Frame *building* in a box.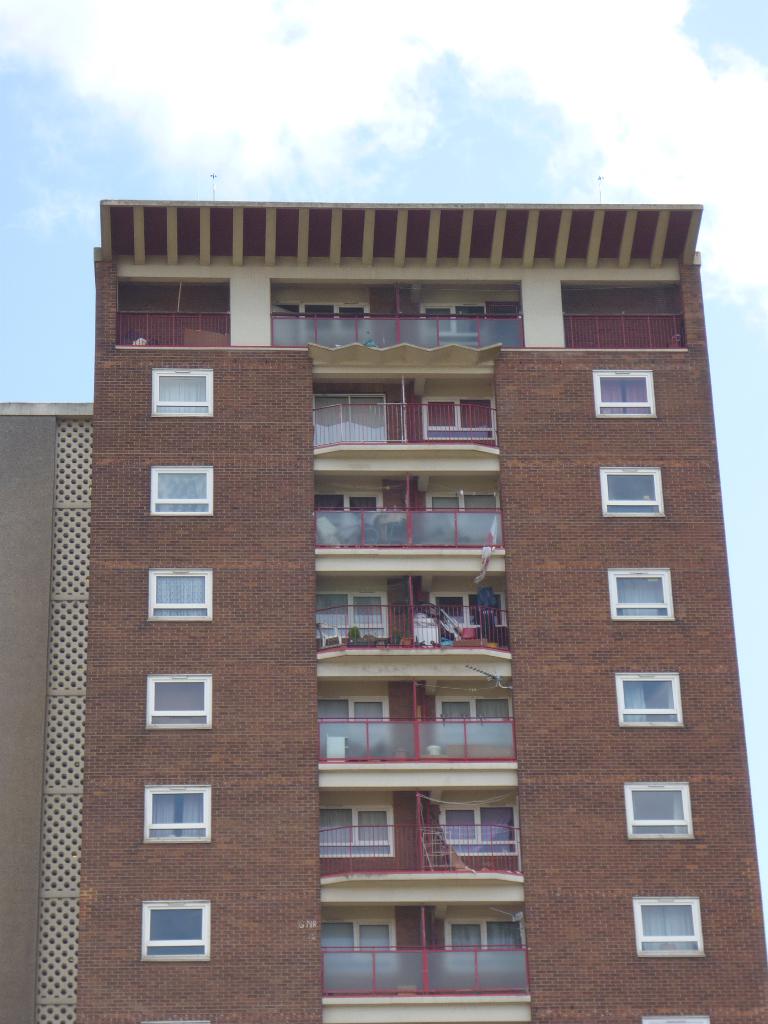
[x1=0, y1=199, x2=767, y2=1023].
